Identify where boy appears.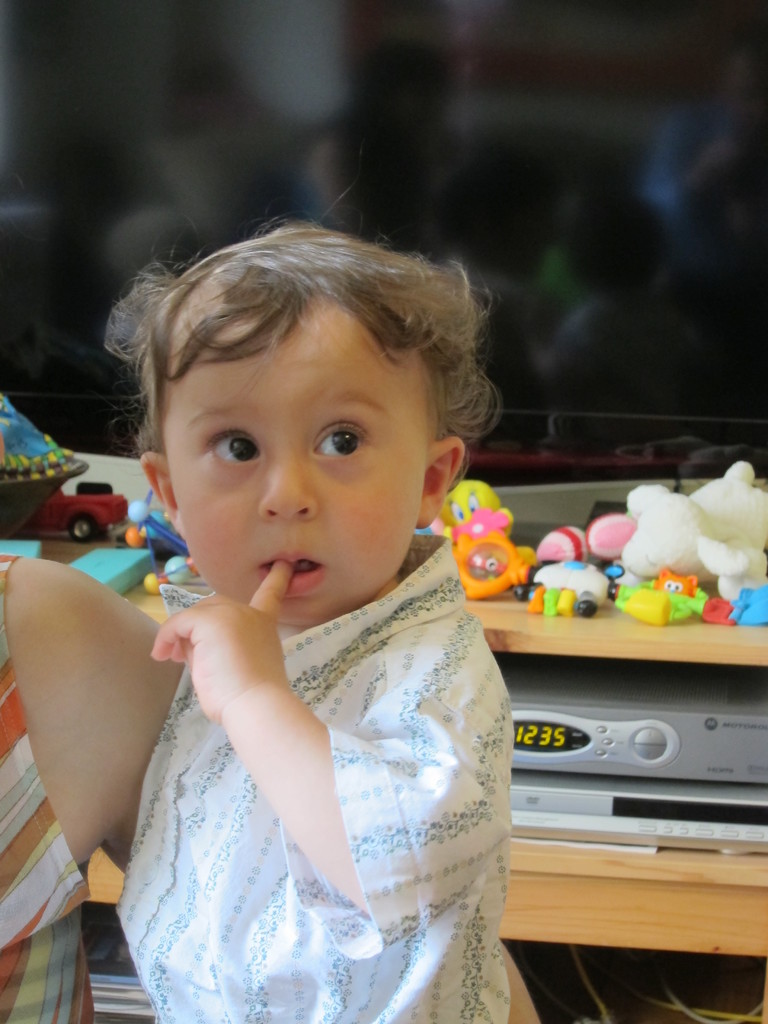
Appears at box=[99, 298, 536, 1023].
